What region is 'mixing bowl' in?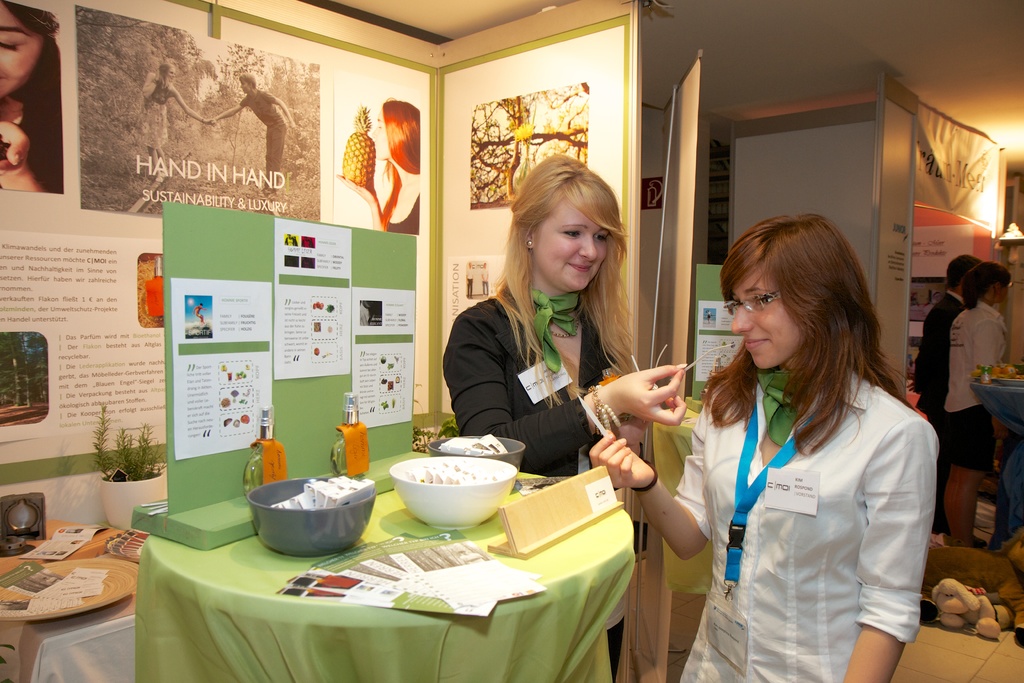
381:447:518:532.
